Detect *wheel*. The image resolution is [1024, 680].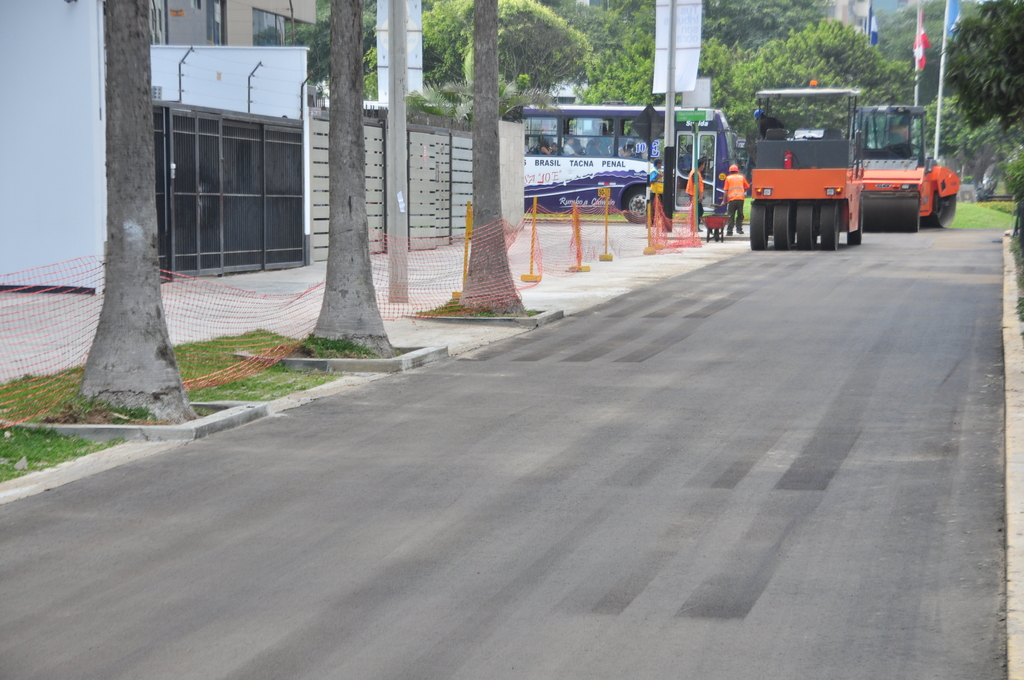
{"x1": 850, "y1": 198, "x2": 865, "y2": 248}.
